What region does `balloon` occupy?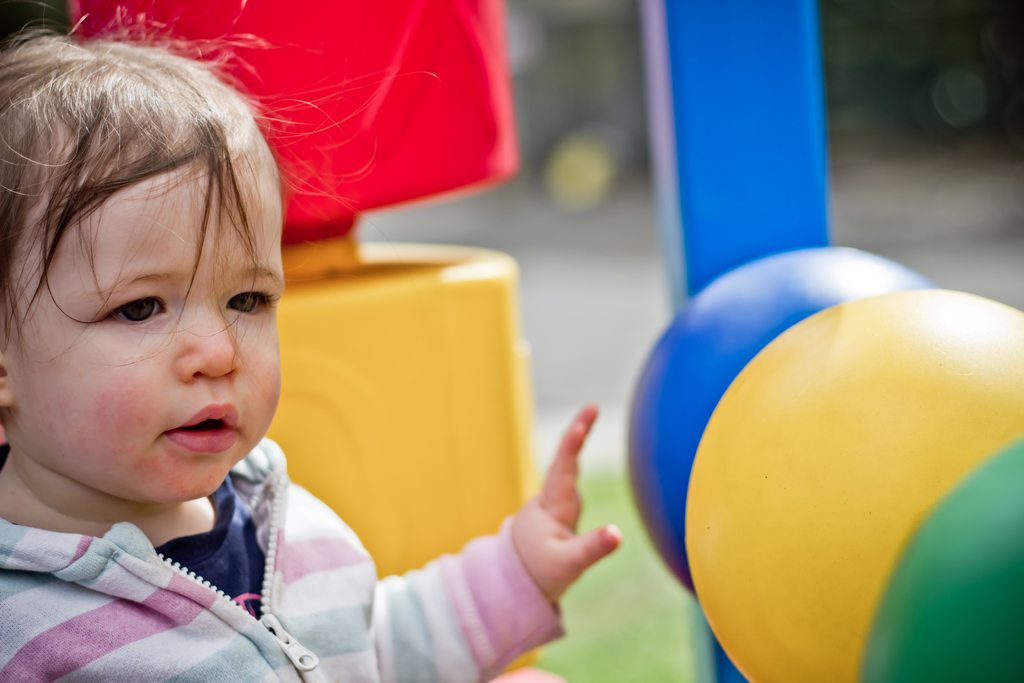
<region>624, 244, 934, 597</region>.
